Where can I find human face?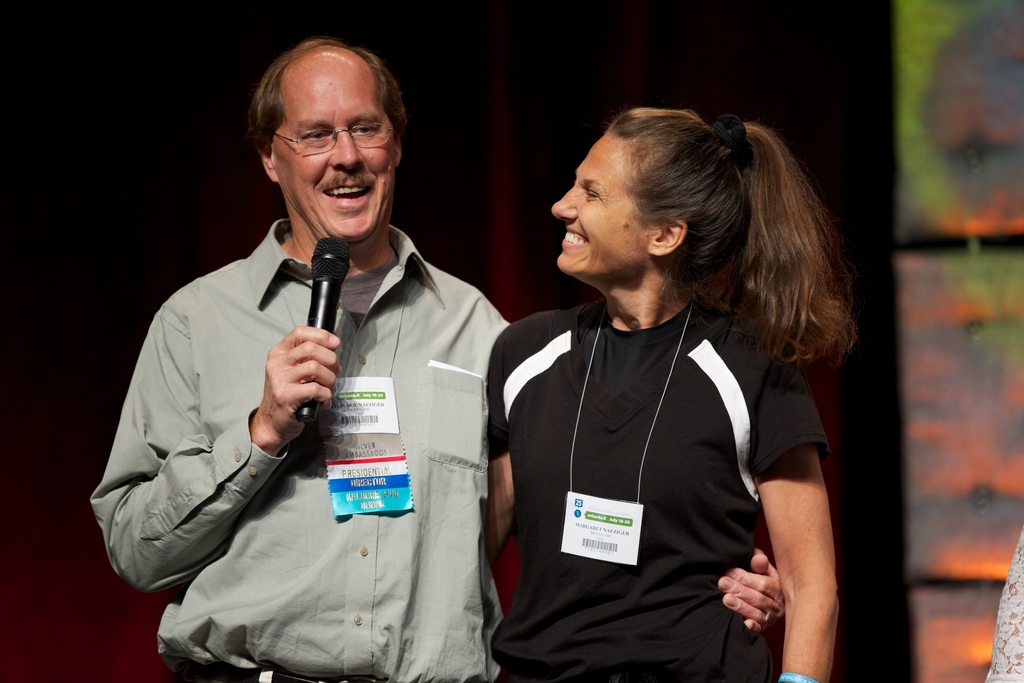
You can find it at pyautogui.locateOnScreen(552, 133, 651, 273).
